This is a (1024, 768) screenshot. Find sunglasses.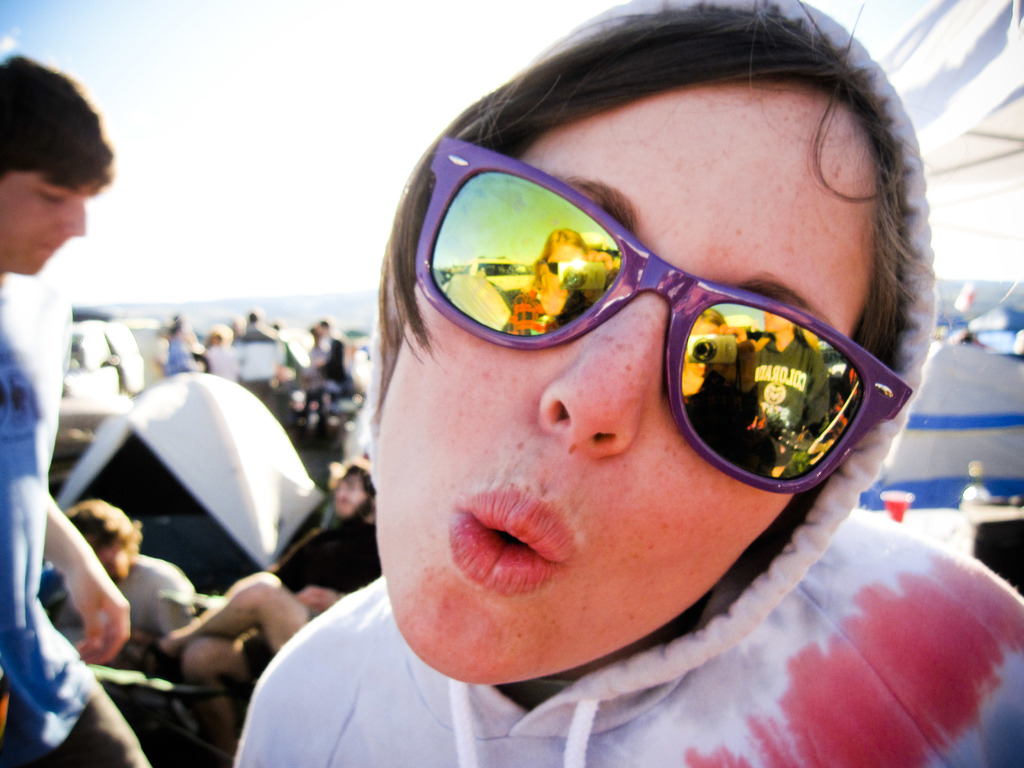
Bounding box: [x1=411, y1=136, x2=913, y2=493].
